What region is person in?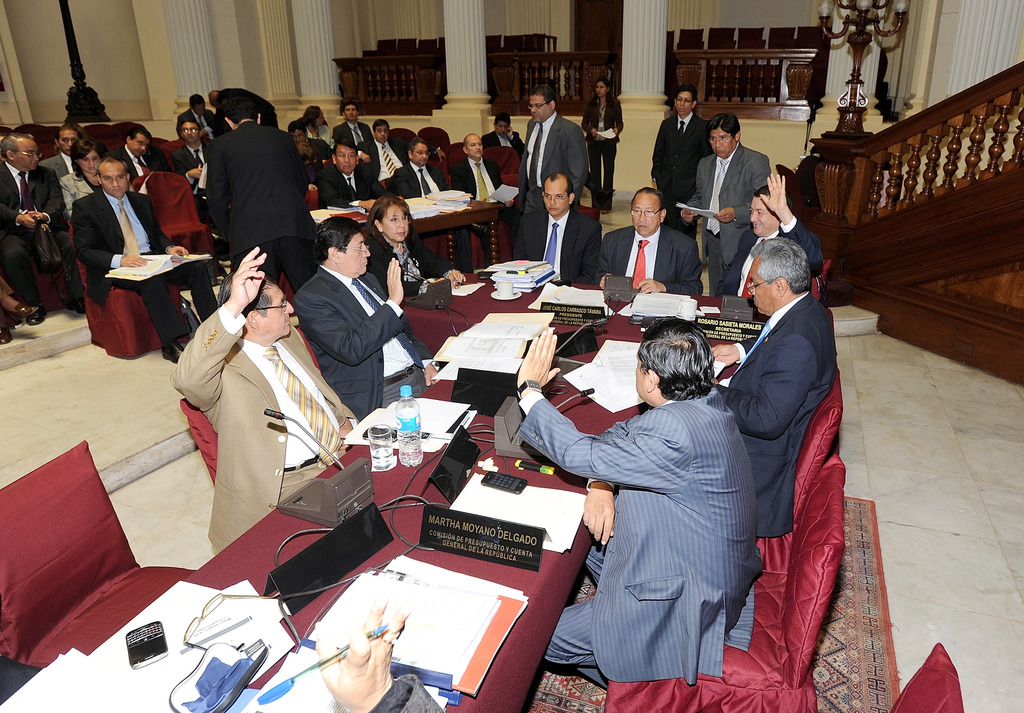
710/236/838/543.
